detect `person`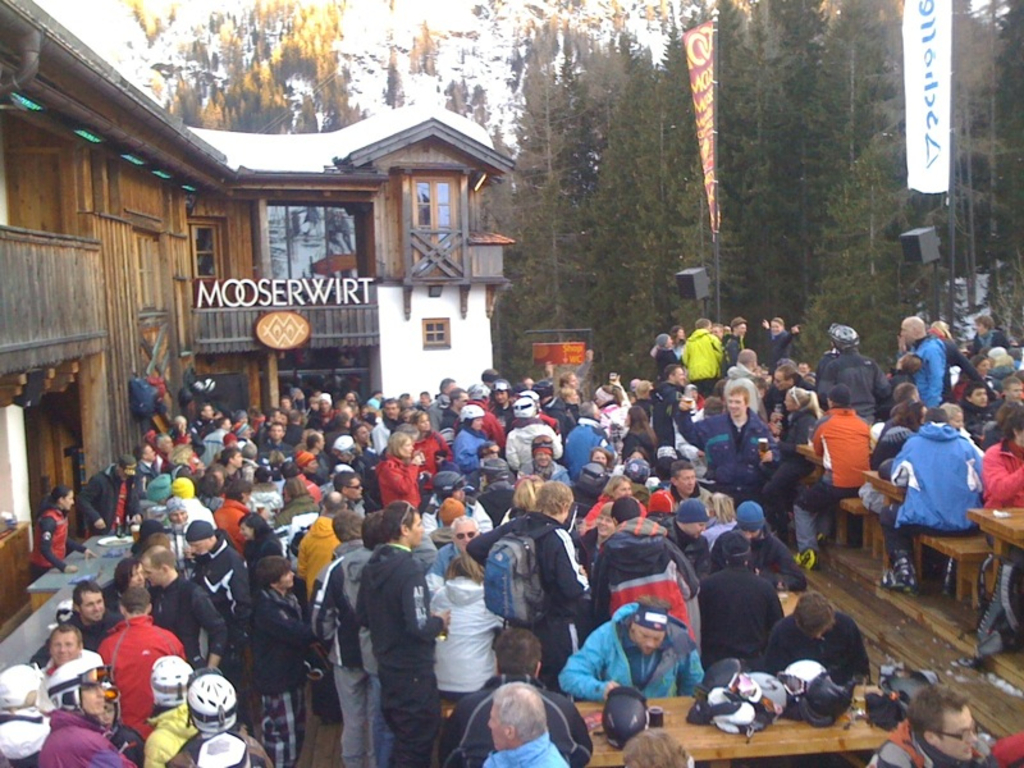
[645, 499, 716, 567]
